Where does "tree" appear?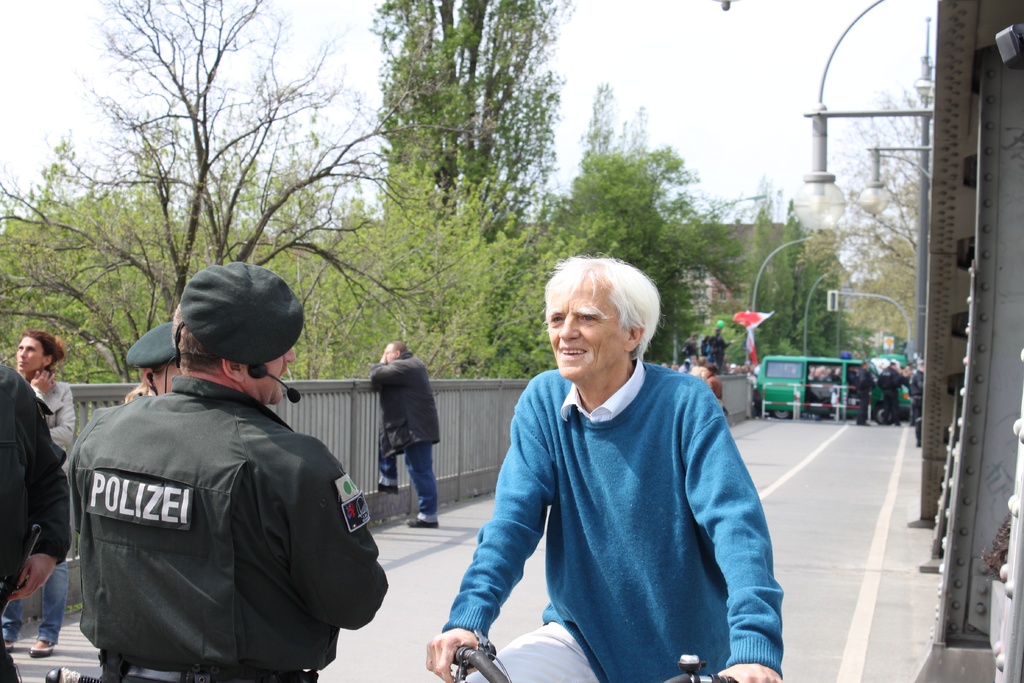
Appears at BBox(813, 77, 929, 359).
